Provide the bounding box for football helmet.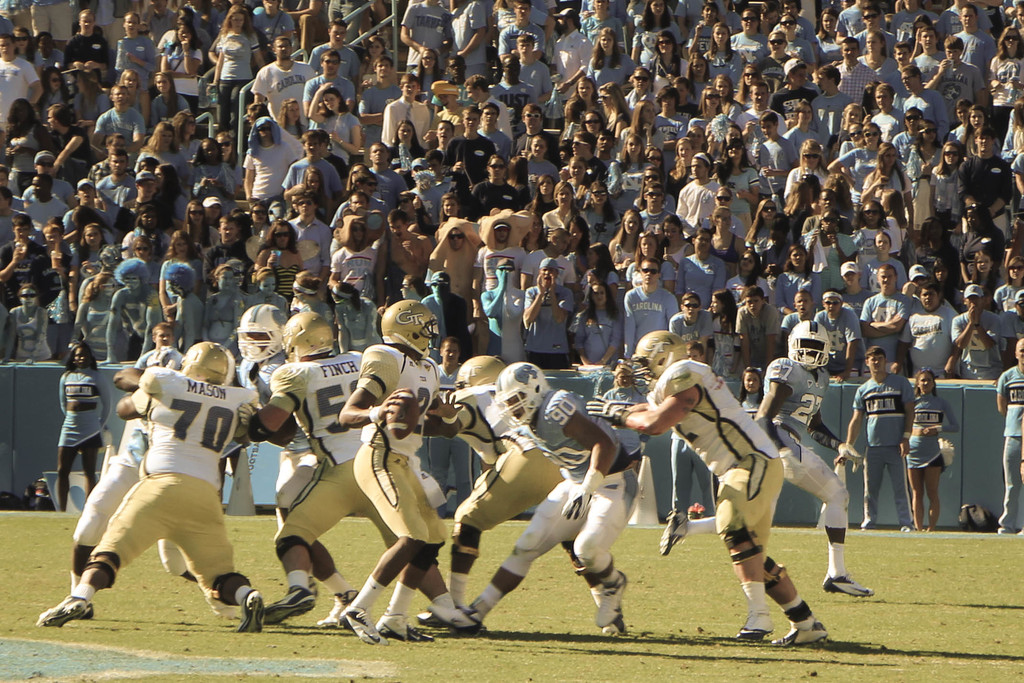
{"left": 280, "top": 311, "right": 339, "bottom": 357}.
